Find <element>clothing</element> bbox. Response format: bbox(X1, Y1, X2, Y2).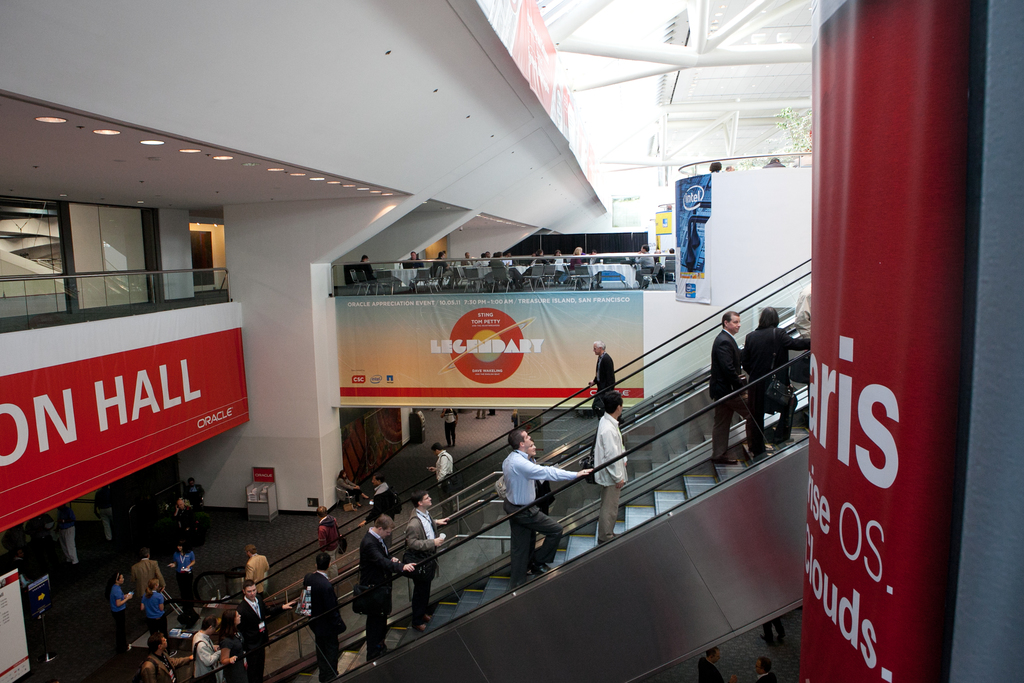
bbox(473, 255, 489, 267).
